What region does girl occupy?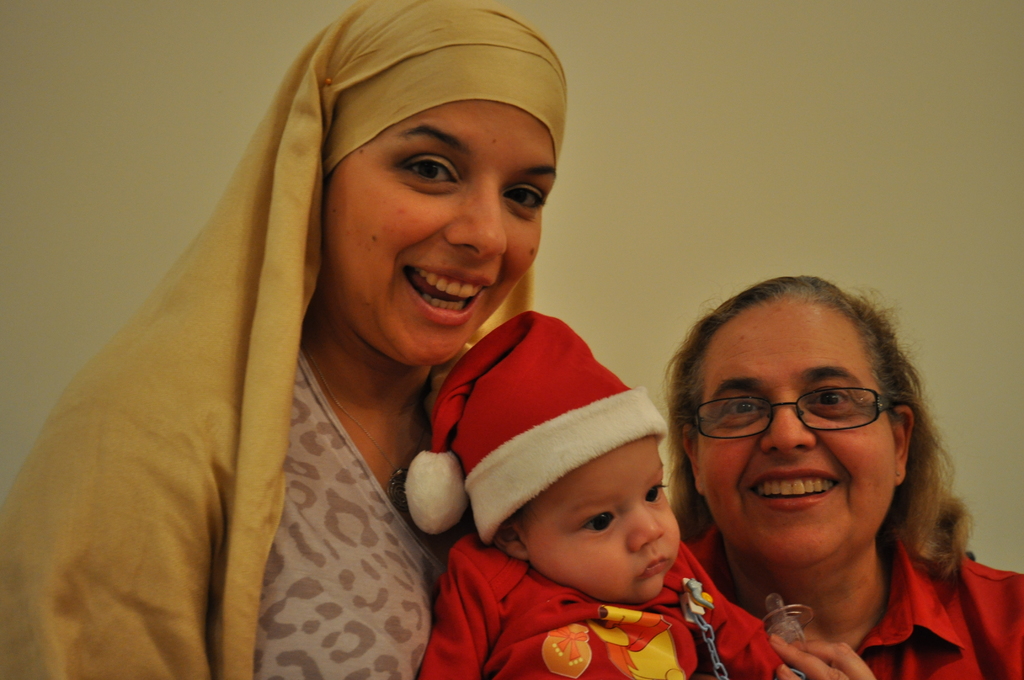
Rect(659, 270, 1023, 679).
